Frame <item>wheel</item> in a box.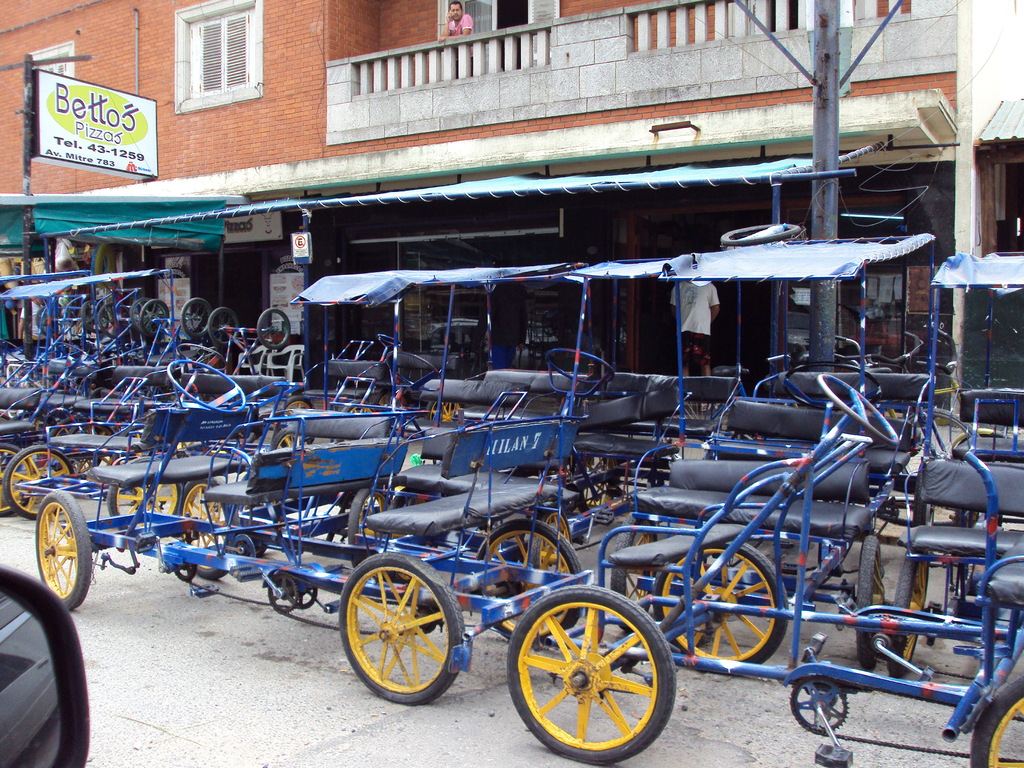
424, 399, 461, 420.
